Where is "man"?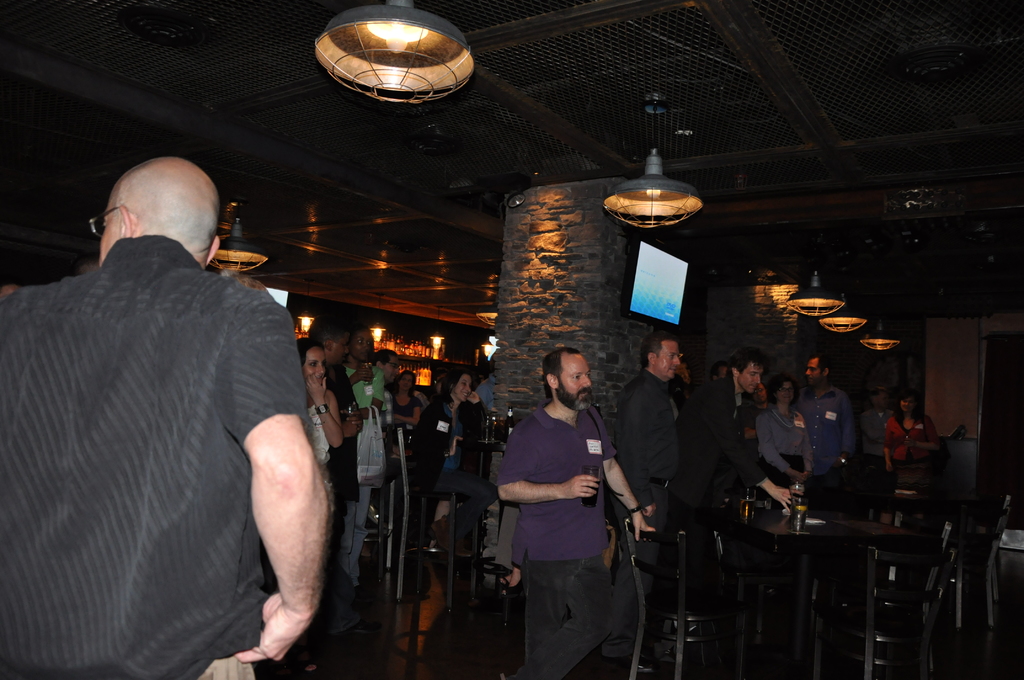
496/348/663/679.
